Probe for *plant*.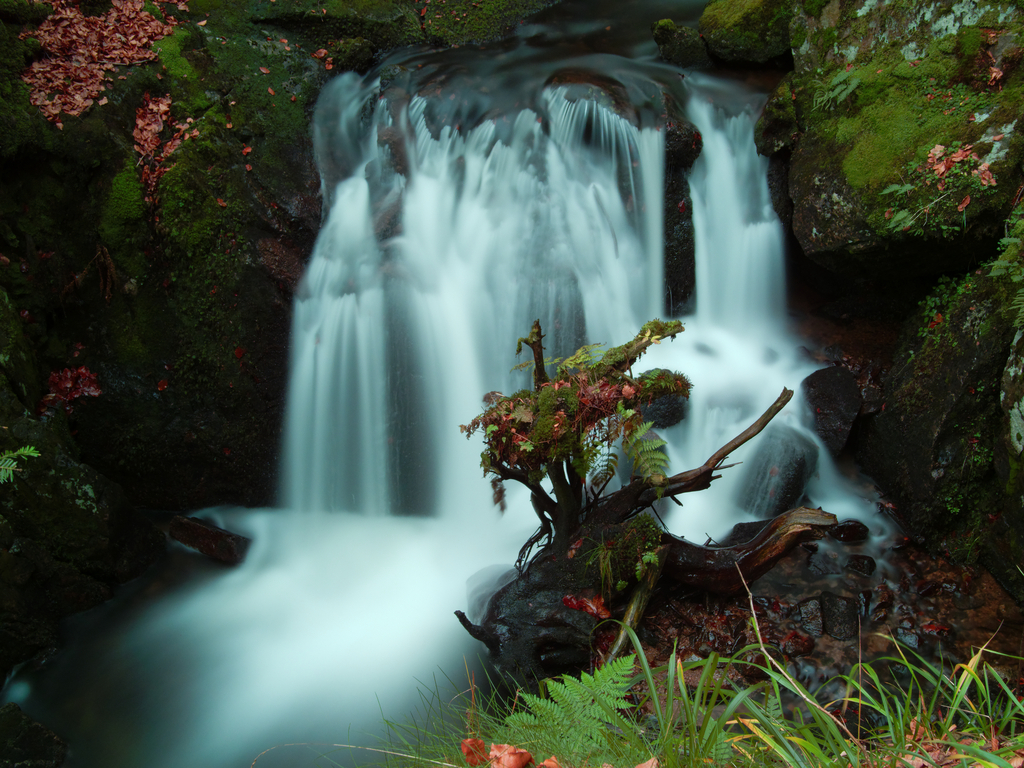
Probe result: BBox(98, 0, 545, 313).
